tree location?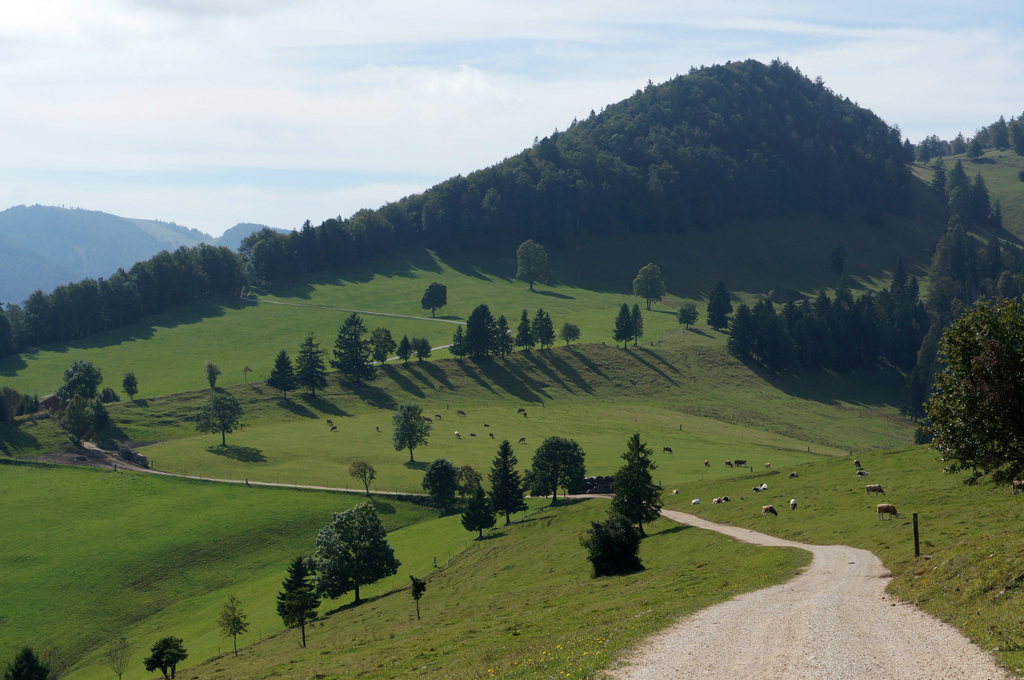
330/311/383/382
